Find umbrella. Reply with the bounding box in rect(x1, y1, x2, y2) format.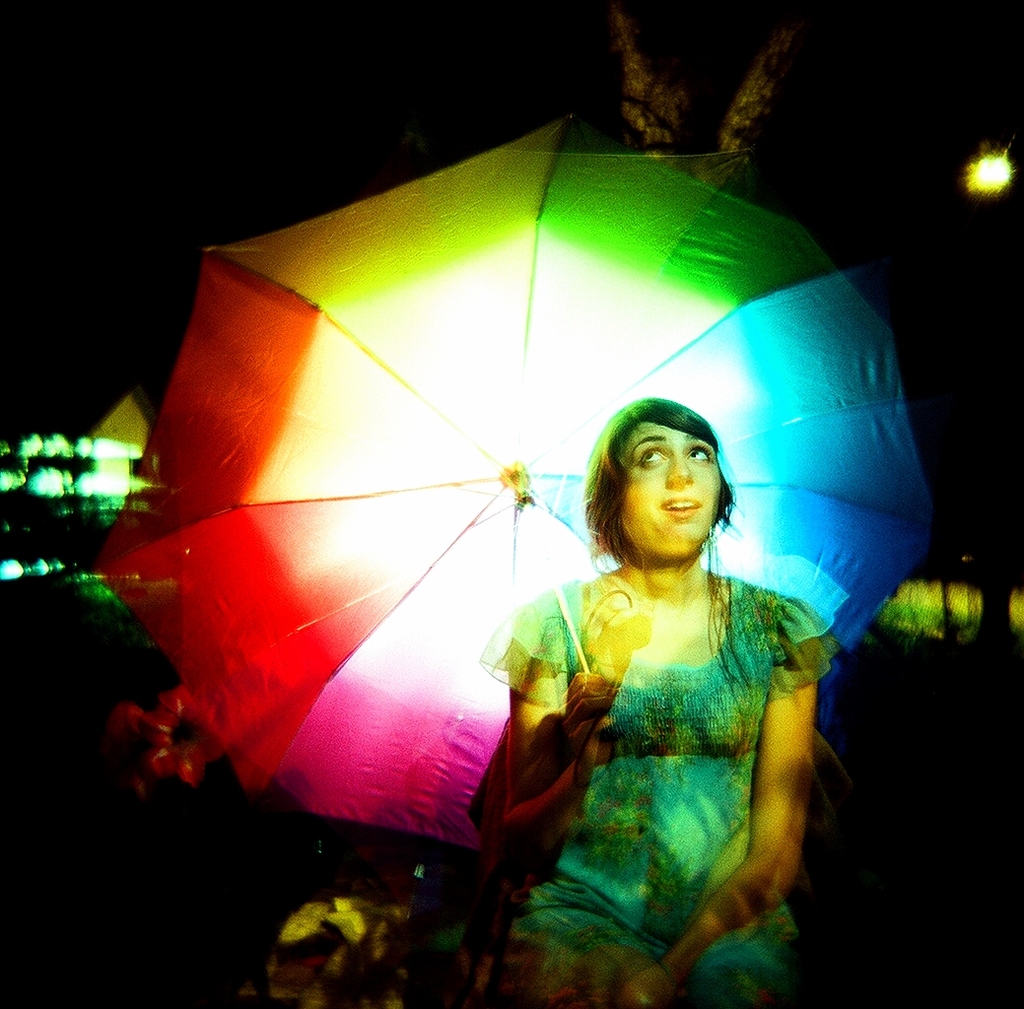
rect(97, 111, 935, 894).
